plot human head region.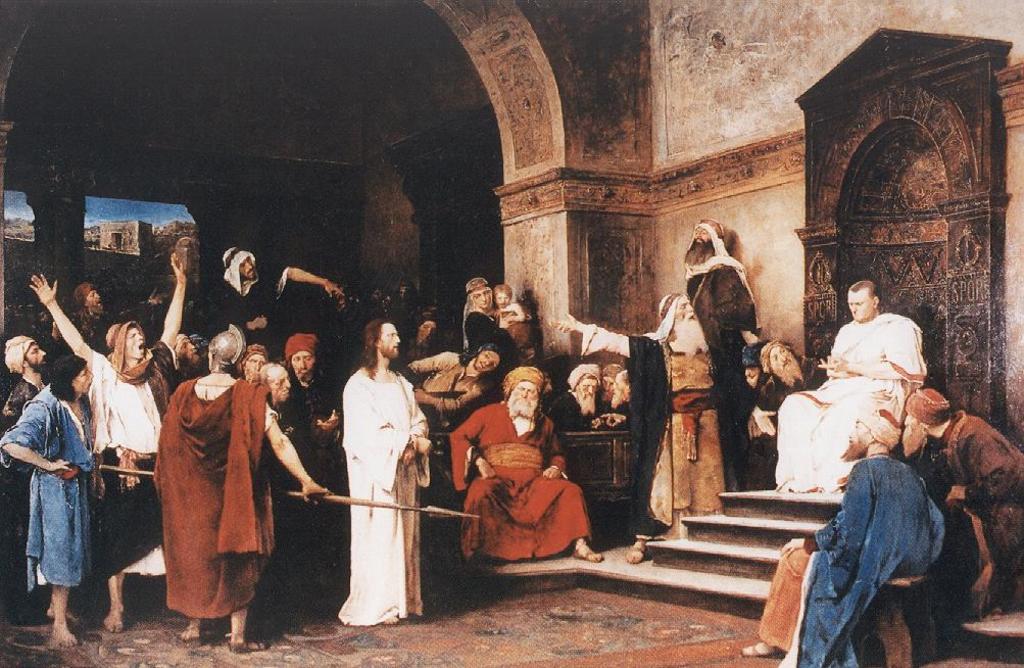
Plotted at 222 244 254 280.
